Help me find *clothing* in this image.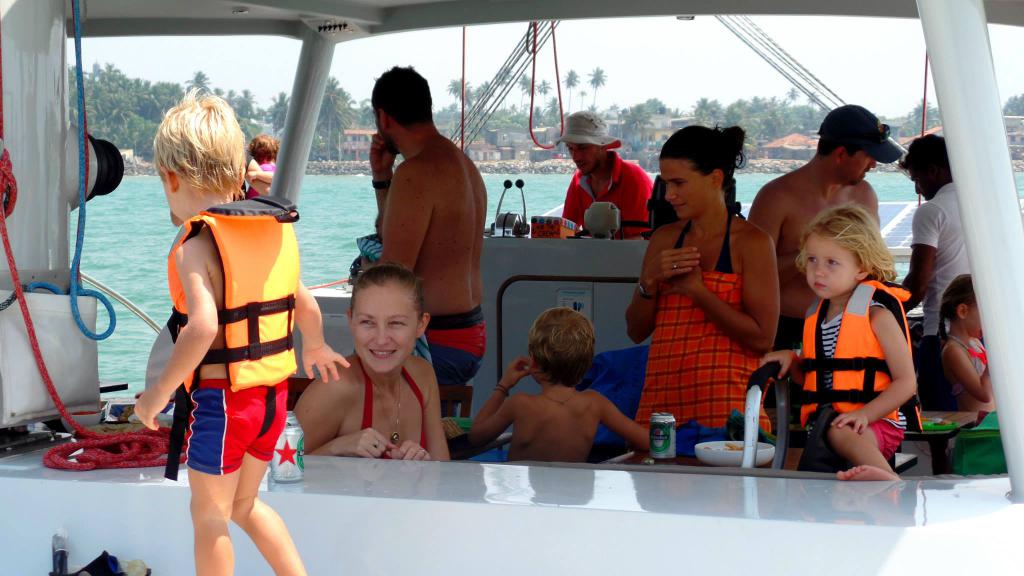
Found it: x1=943 y1=339 x2=1002 y2=413.
